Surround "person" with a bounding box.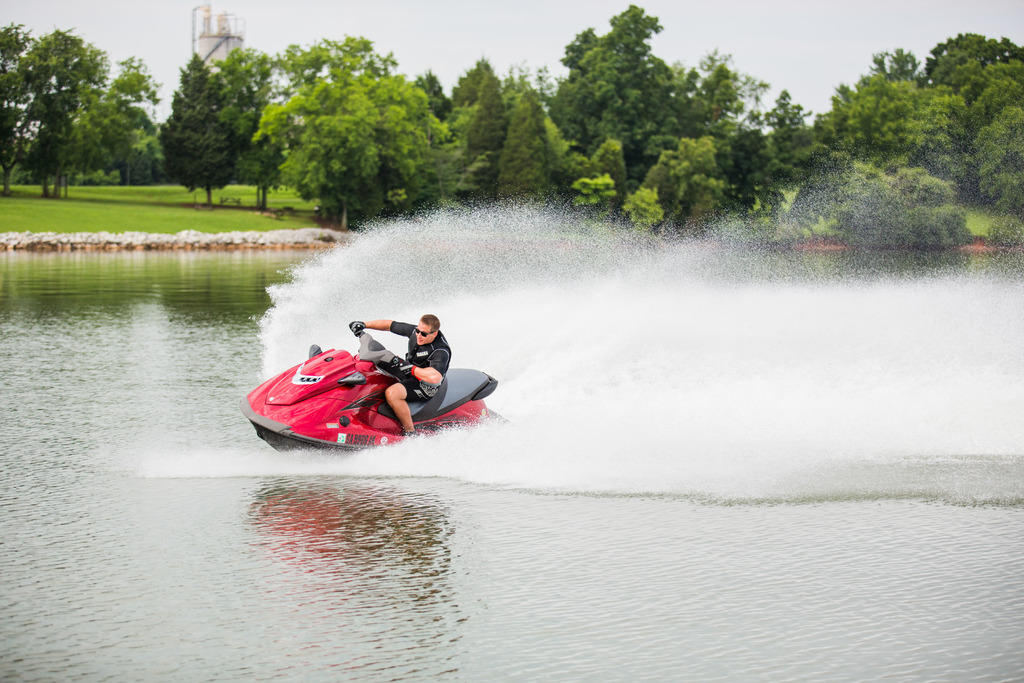
pyautogui.locateOnScreen(352, 318, 452, 439).
